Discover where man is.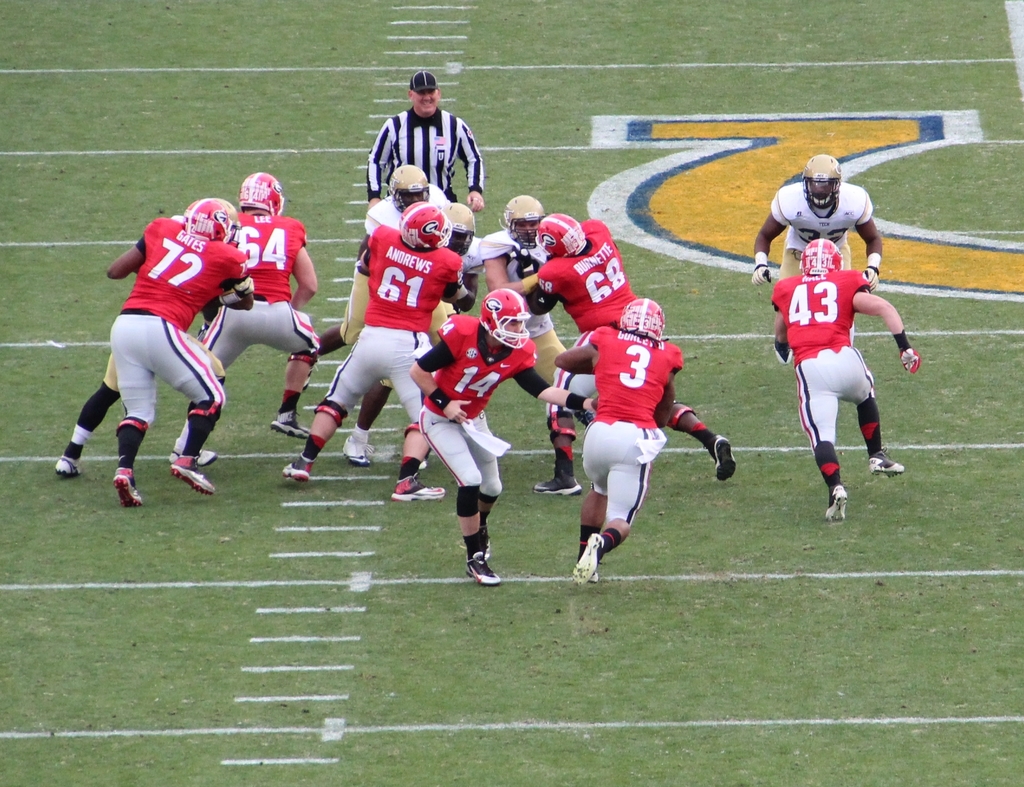
Discovered at 276,200,445,501.
